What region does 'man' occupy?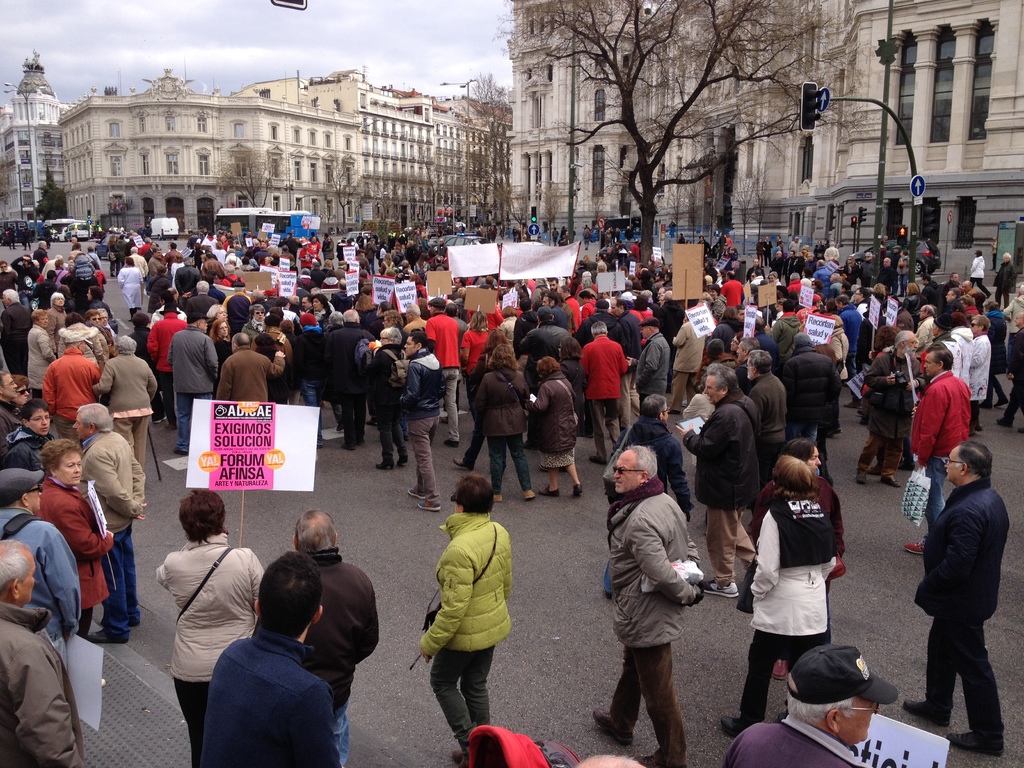
l=290, t=504, r=382, b=762.
